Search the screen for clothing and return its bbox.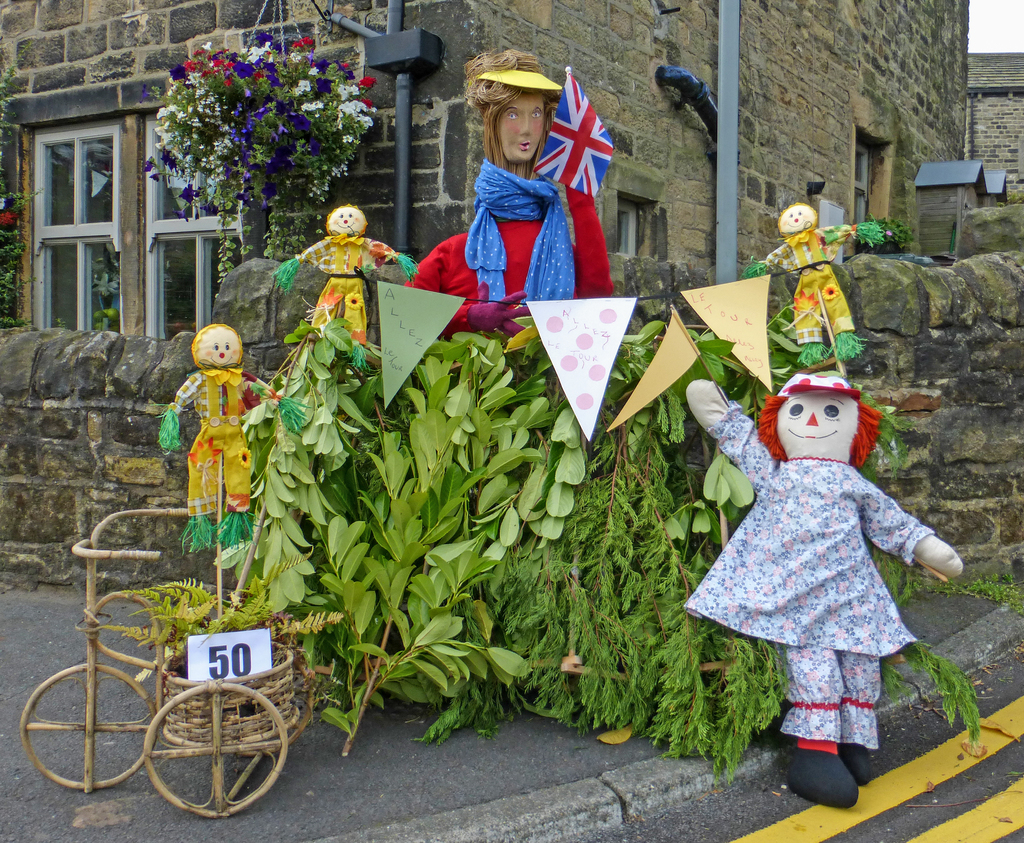
Found: left=762, top=224, right=856, bottom=348.
